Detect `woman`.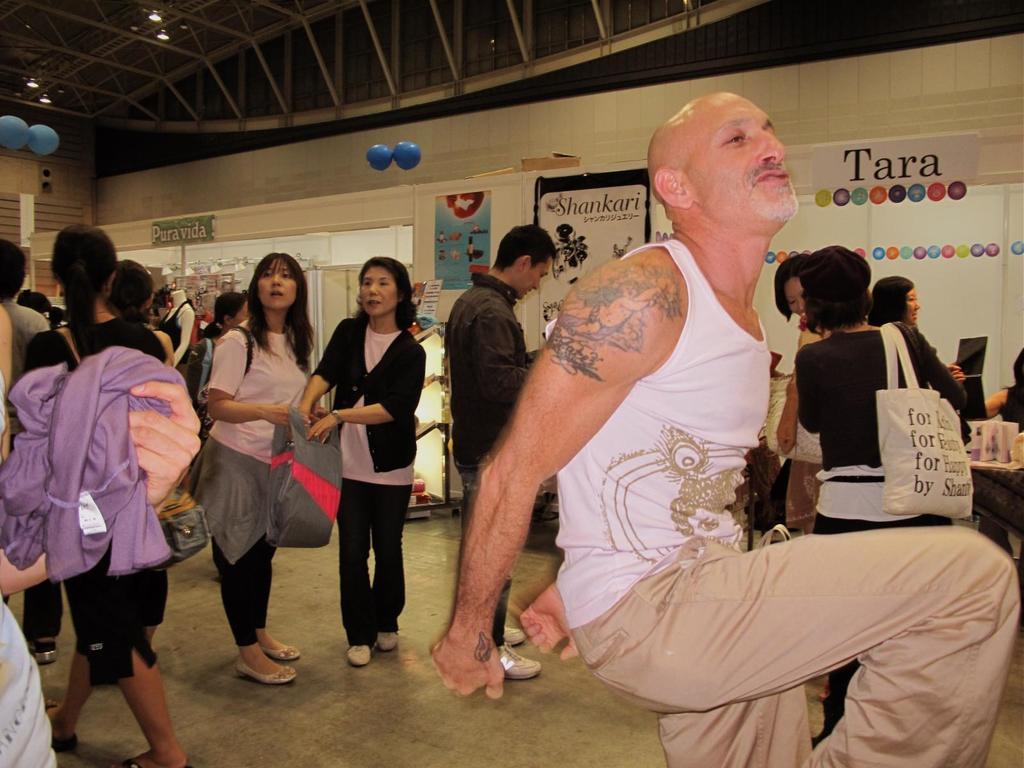
Detected at <box>180,264,317,711</box>.
